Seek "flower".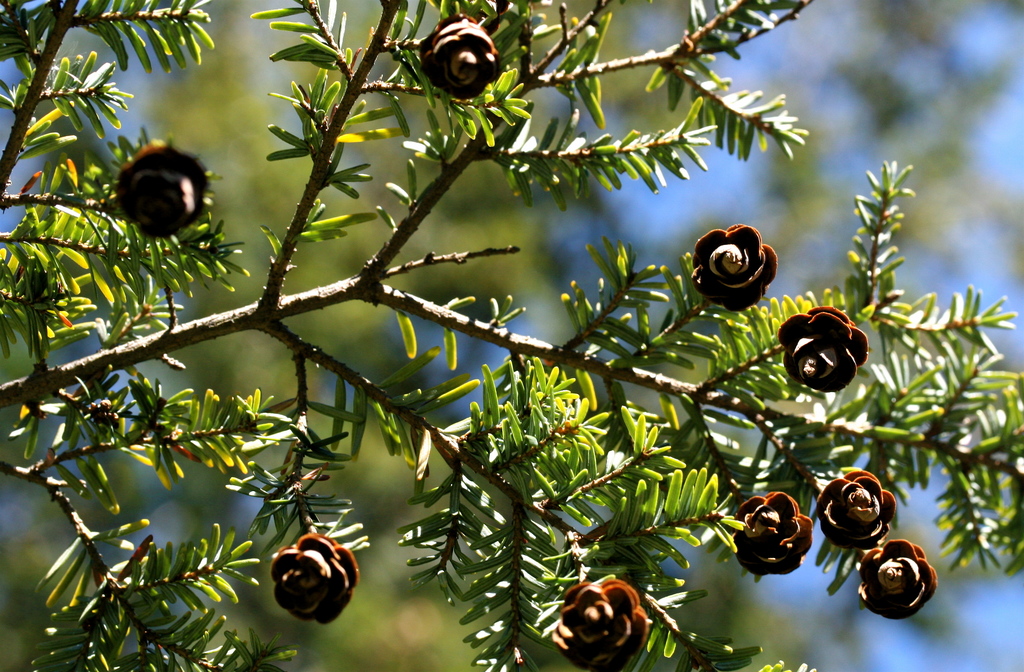
select_region(857, 536, 938, 625).
